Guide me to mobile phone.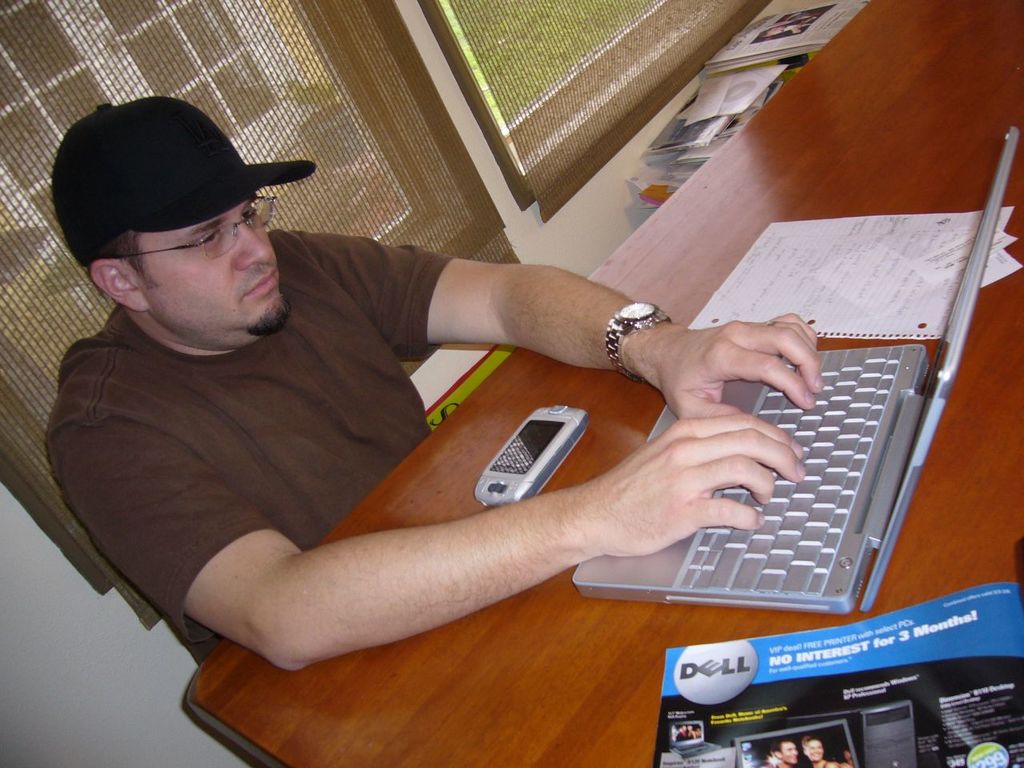
Guidance: x1=464 y1=409 x2=581 y2=513.
